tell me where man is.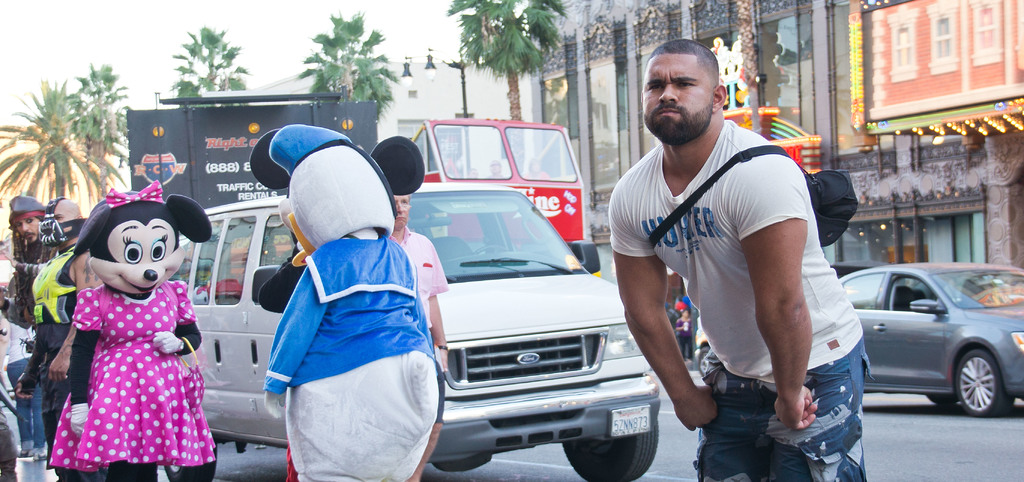
man is at x1=389 y1=192 x2=449 y2=481.
